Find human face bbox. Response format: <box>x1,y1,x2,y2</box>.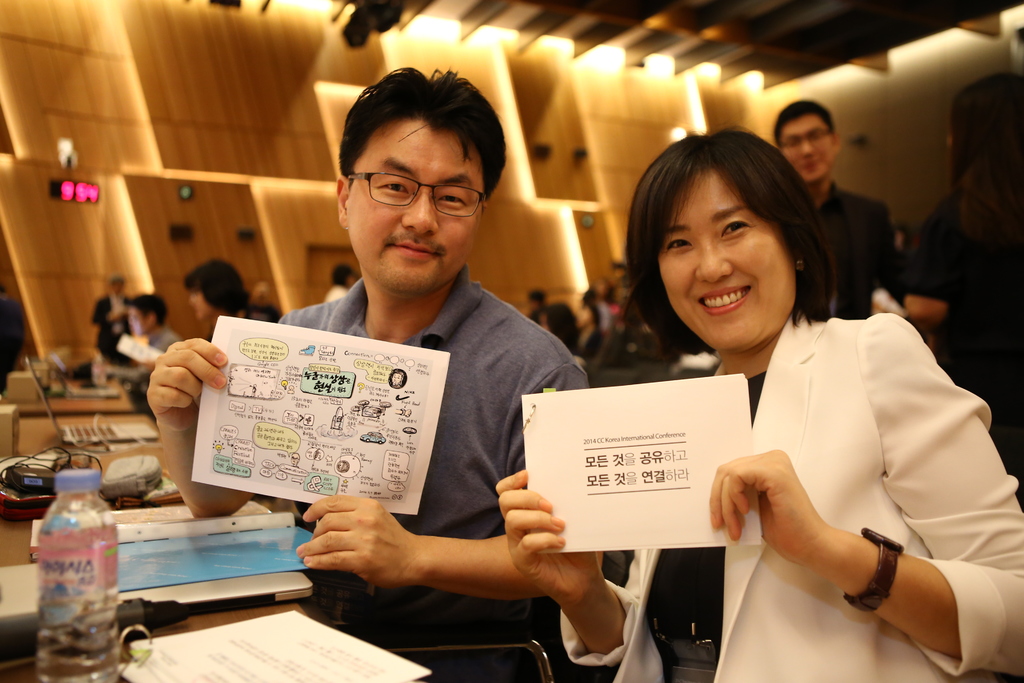
<box>188,292,212,322</box>.
